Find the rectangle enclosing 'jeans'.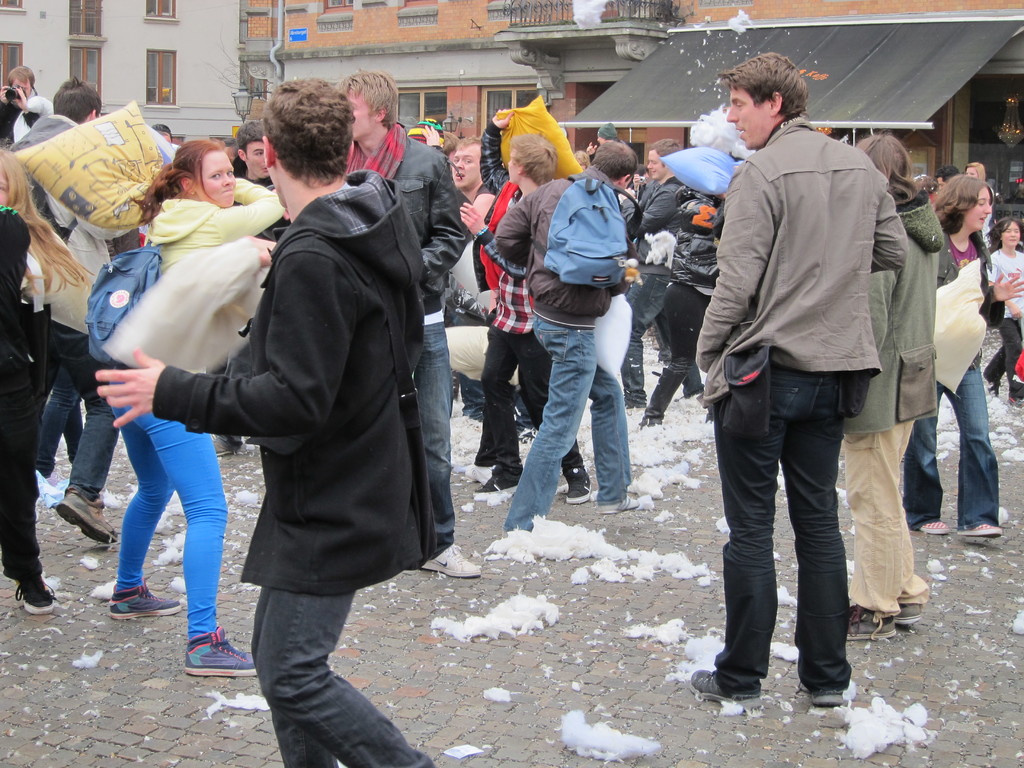
pyautogui.locateOnScreen(93, 412, 232, 650).
